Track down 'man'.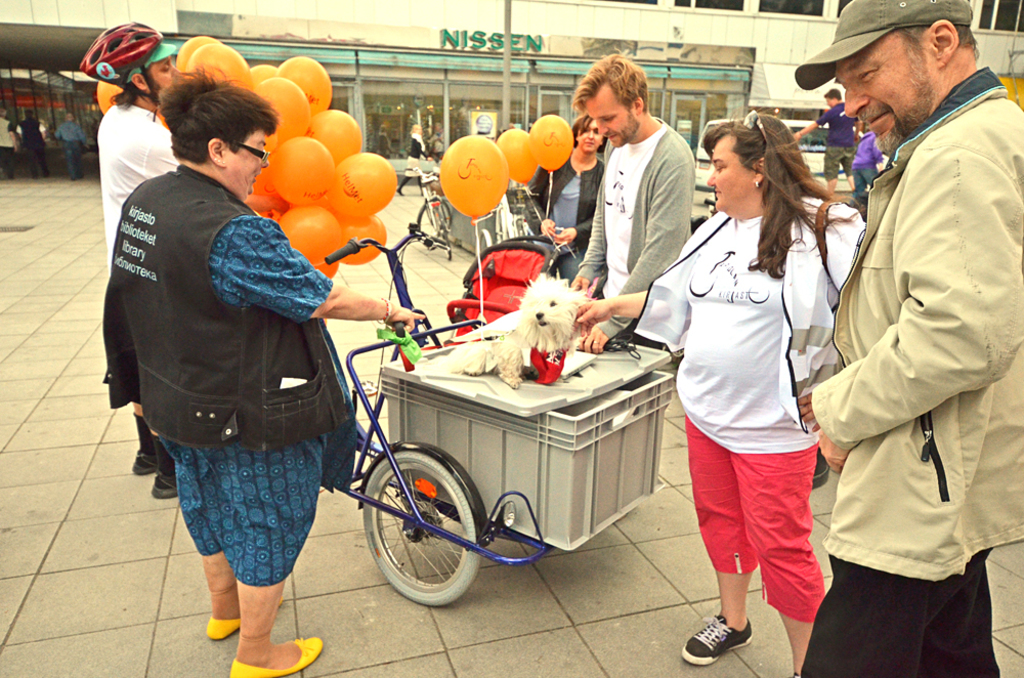
Tracked to select_region(780, 0, 1023, 677).
